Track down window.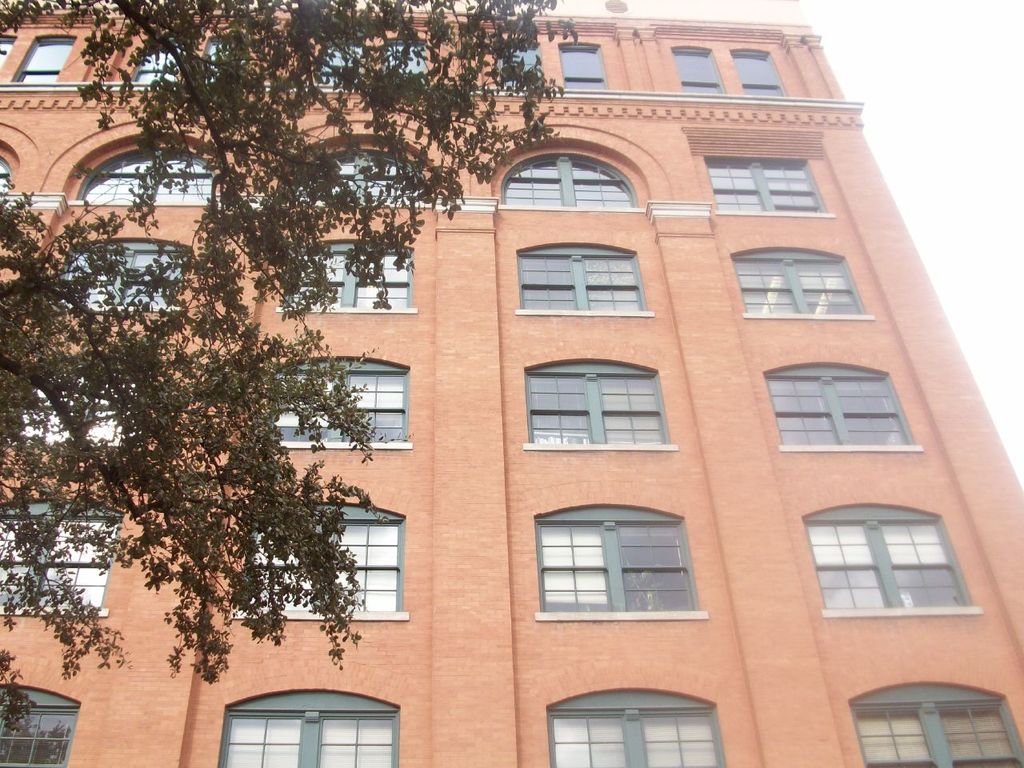
Tracked to 285, 233, 409, 311.
